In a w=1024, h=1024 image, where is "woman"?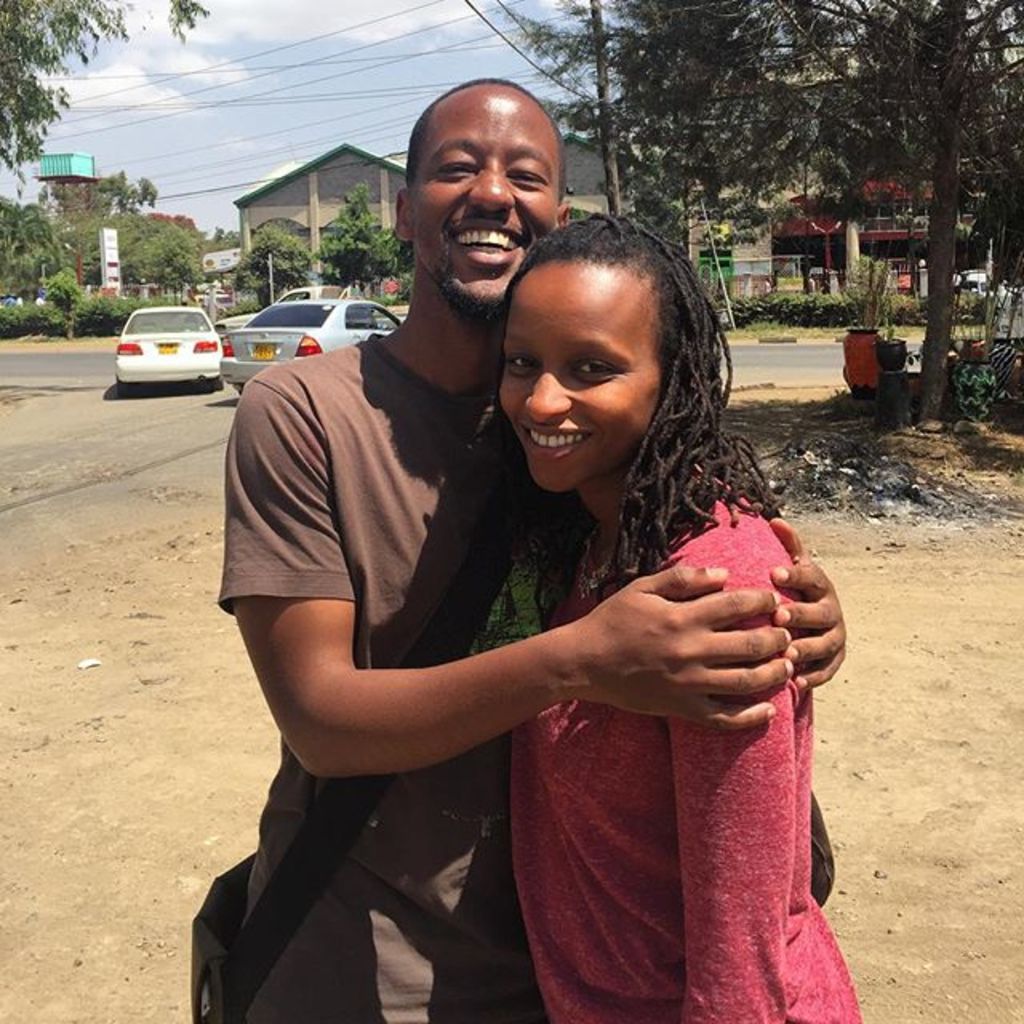
box(405, 234, 867, 955).
